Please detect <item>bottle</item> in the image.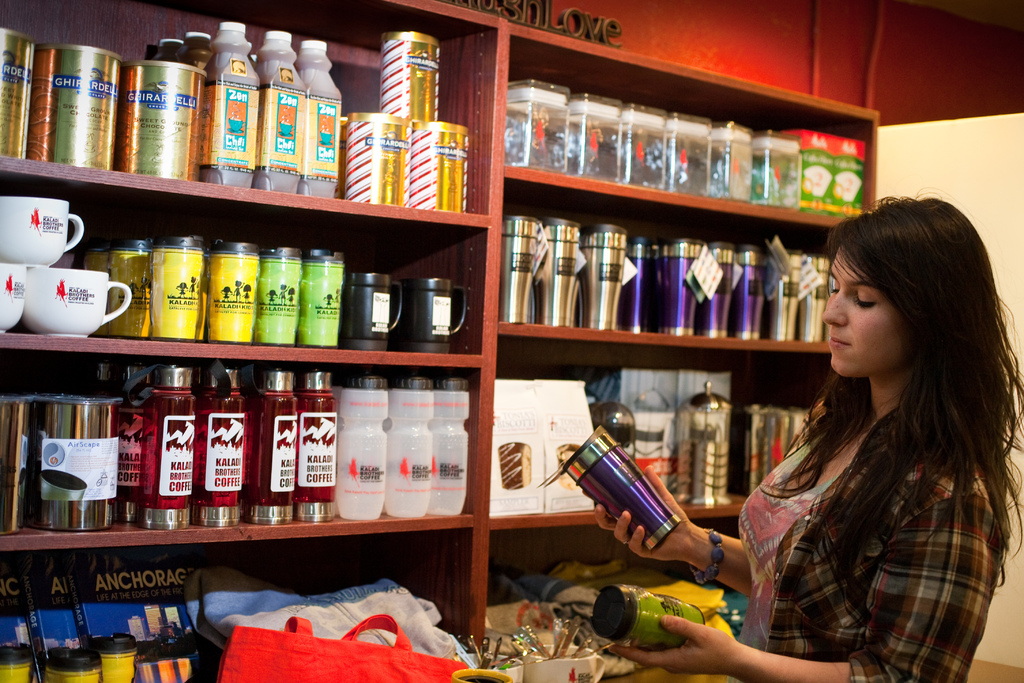
pyautogui.locateOnScreen(563, 425, 682, 551).
